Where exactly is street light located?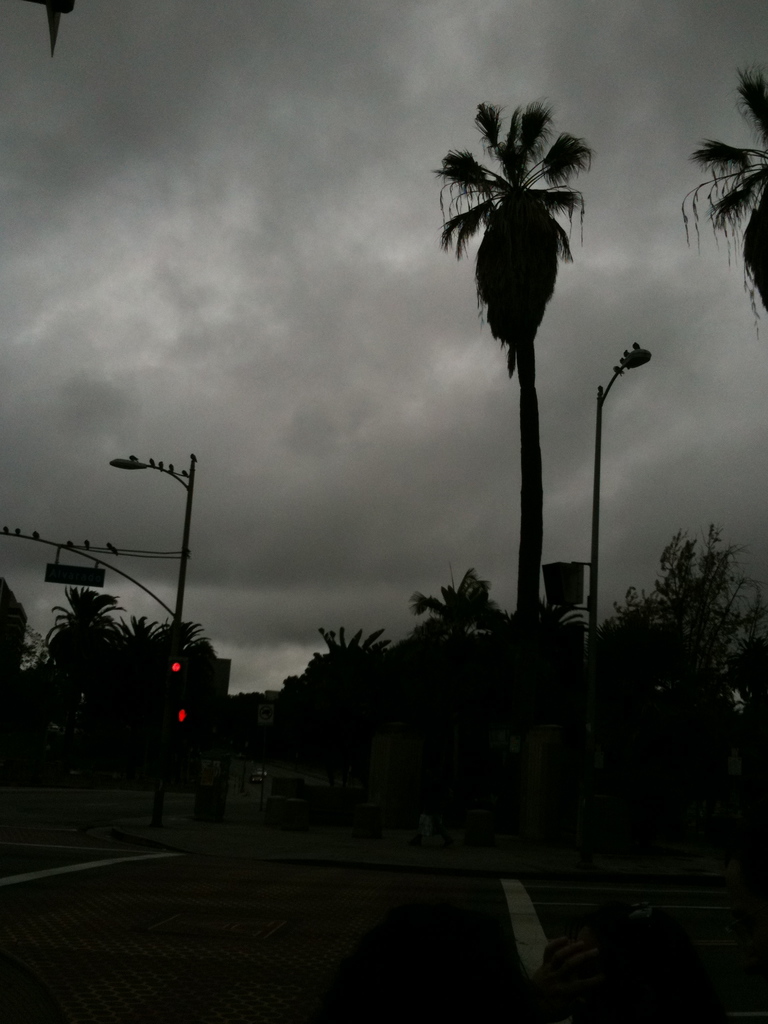
Its bounding box is BBox(585, 333, 650, 861).
